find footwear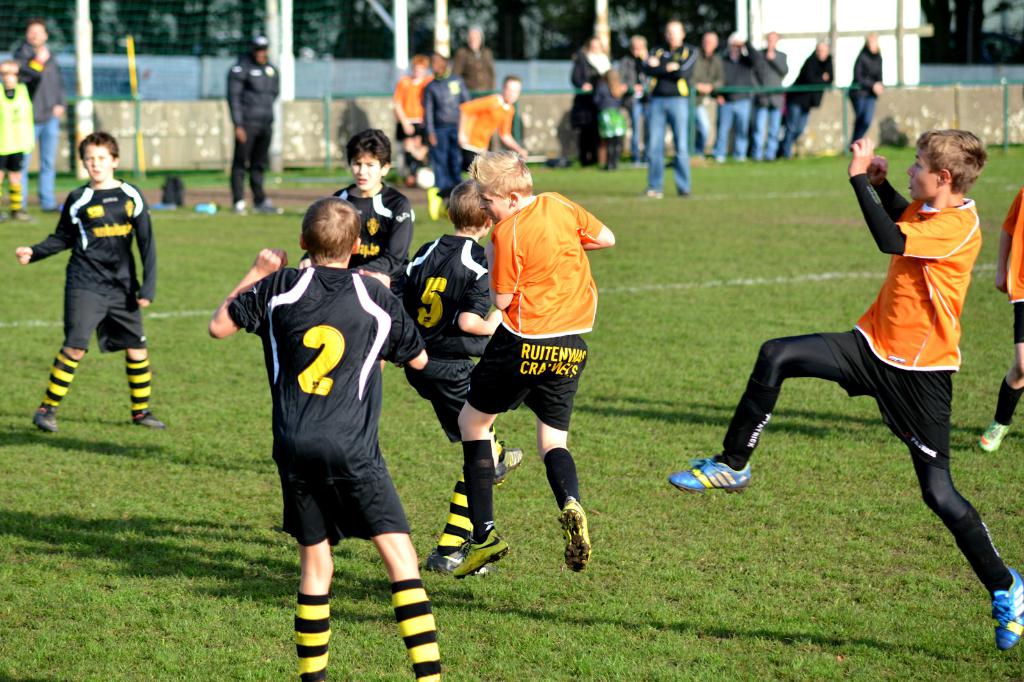
[x1=558, y1=495, x2=592, y2=574]
